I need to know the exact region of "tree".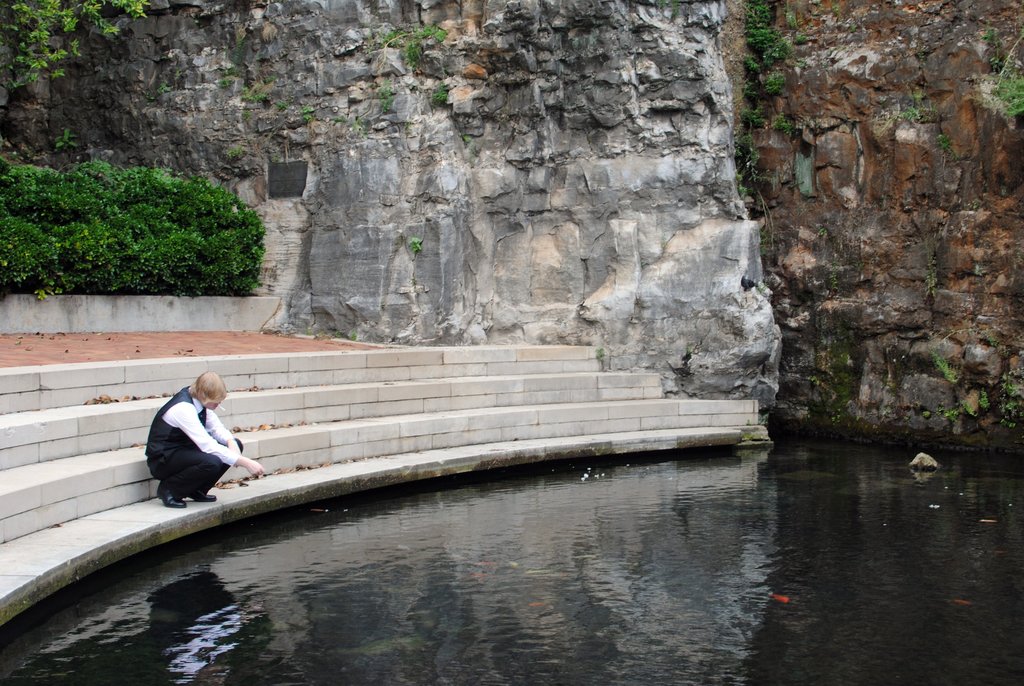
Region: [left=0, top=0, right=137, bottom=82].
